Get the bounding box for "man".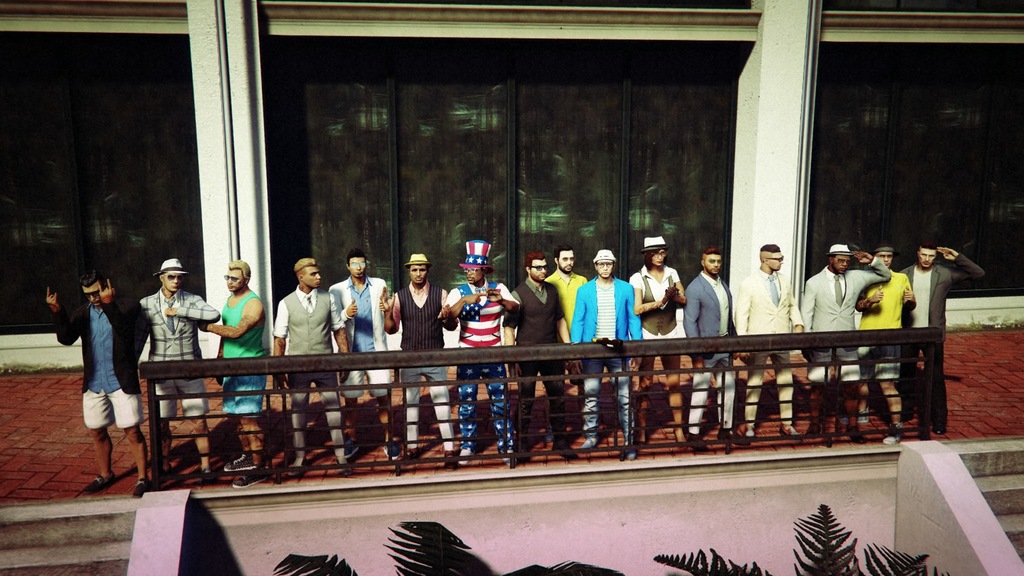
rect(804, 245, 893, 446).
